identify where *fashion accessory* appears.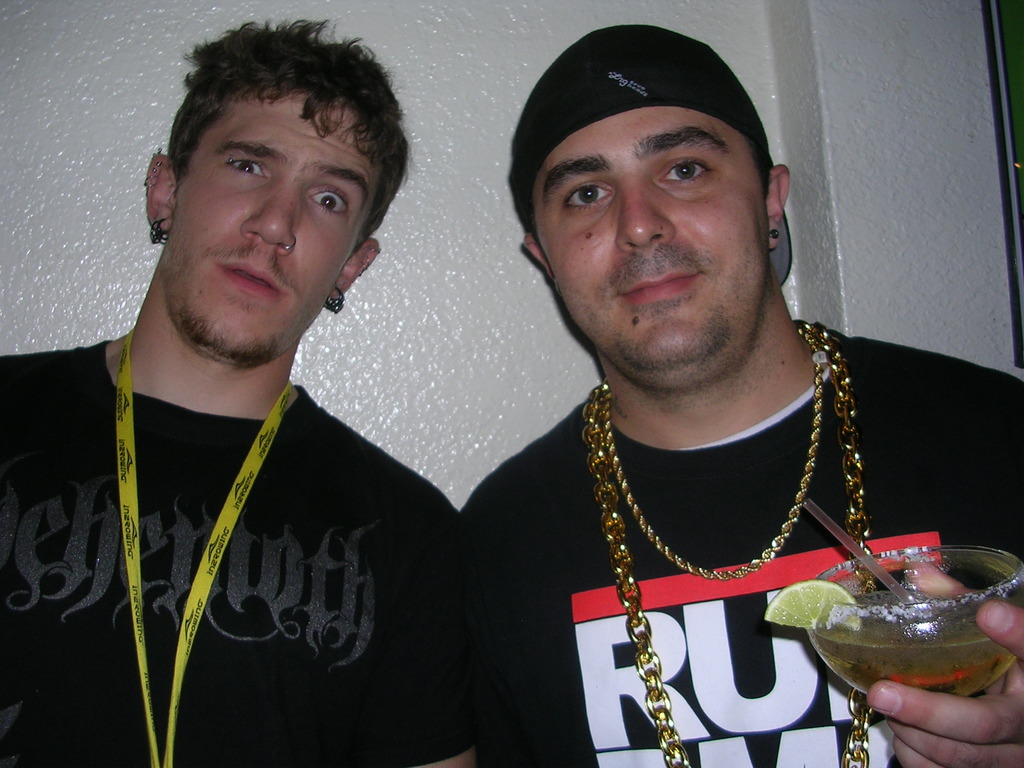
Appears at [325, 287, 346, 311].
